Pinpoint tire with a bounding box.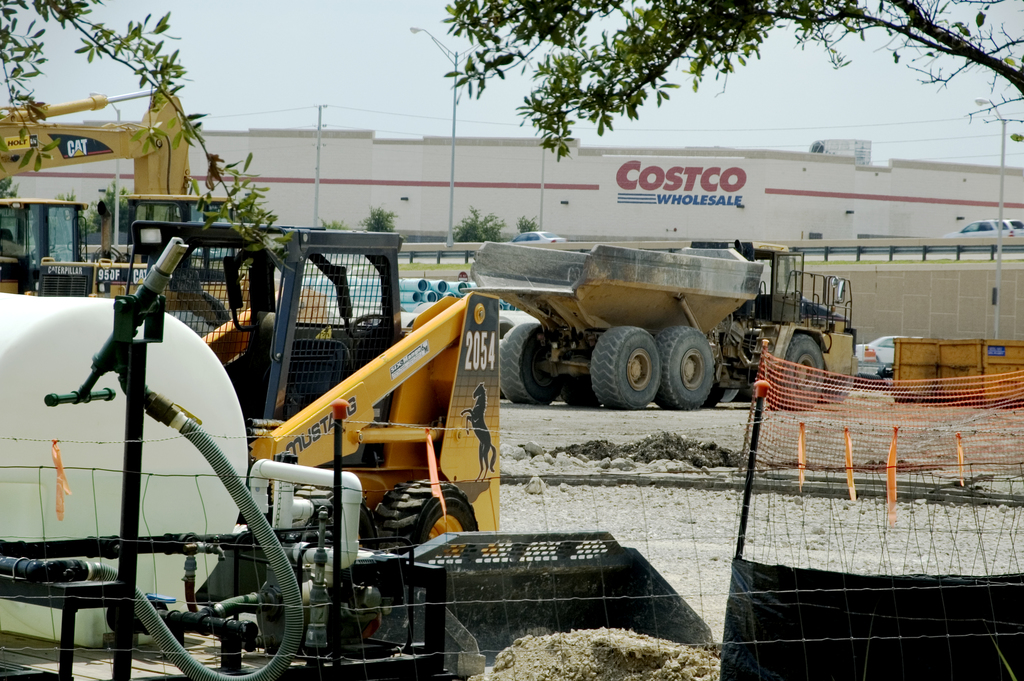
crop(703, 384, 726, 410).
